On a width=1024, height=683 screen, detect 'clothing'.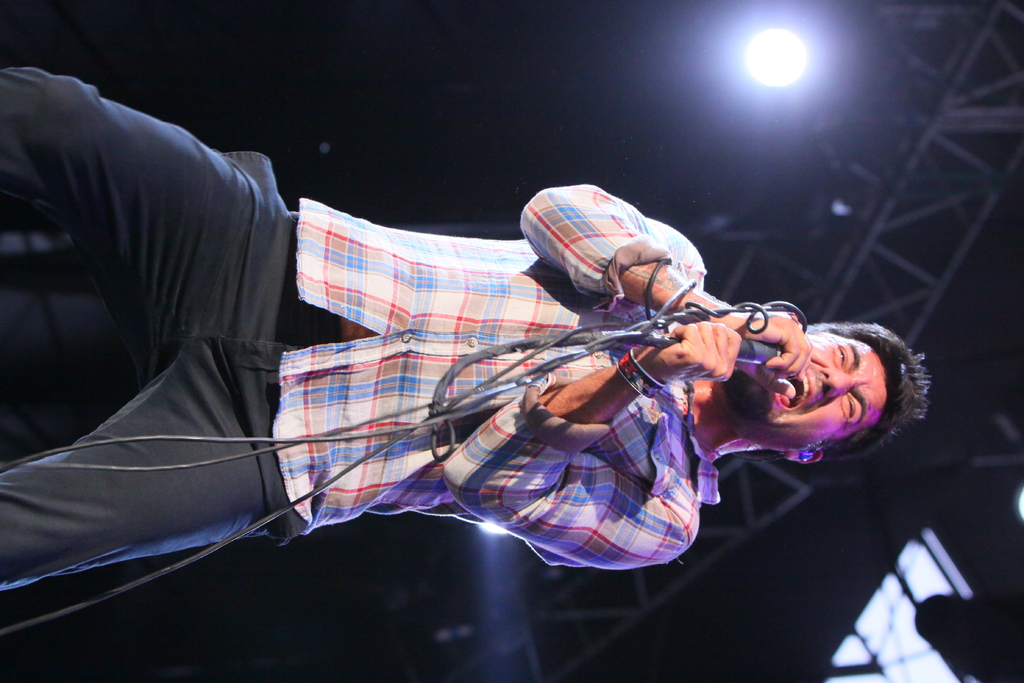
(x1=83, y1=103, x2=886, y2=616).
